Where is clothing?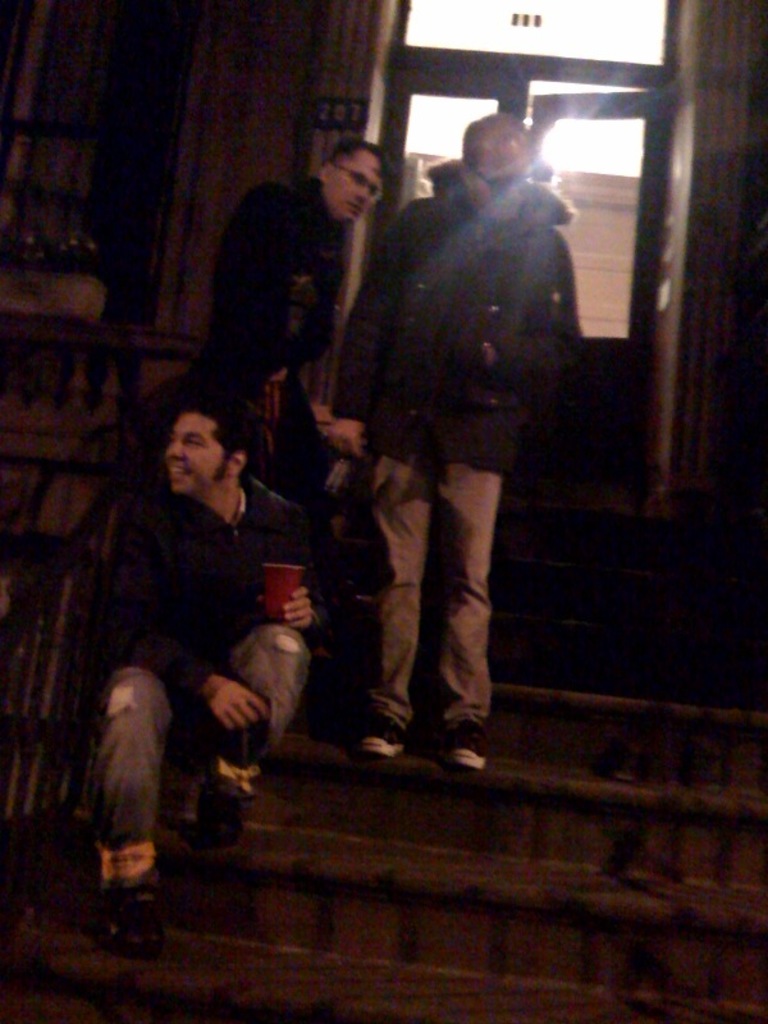
left=54, top=416, right=349, bottom=851.
